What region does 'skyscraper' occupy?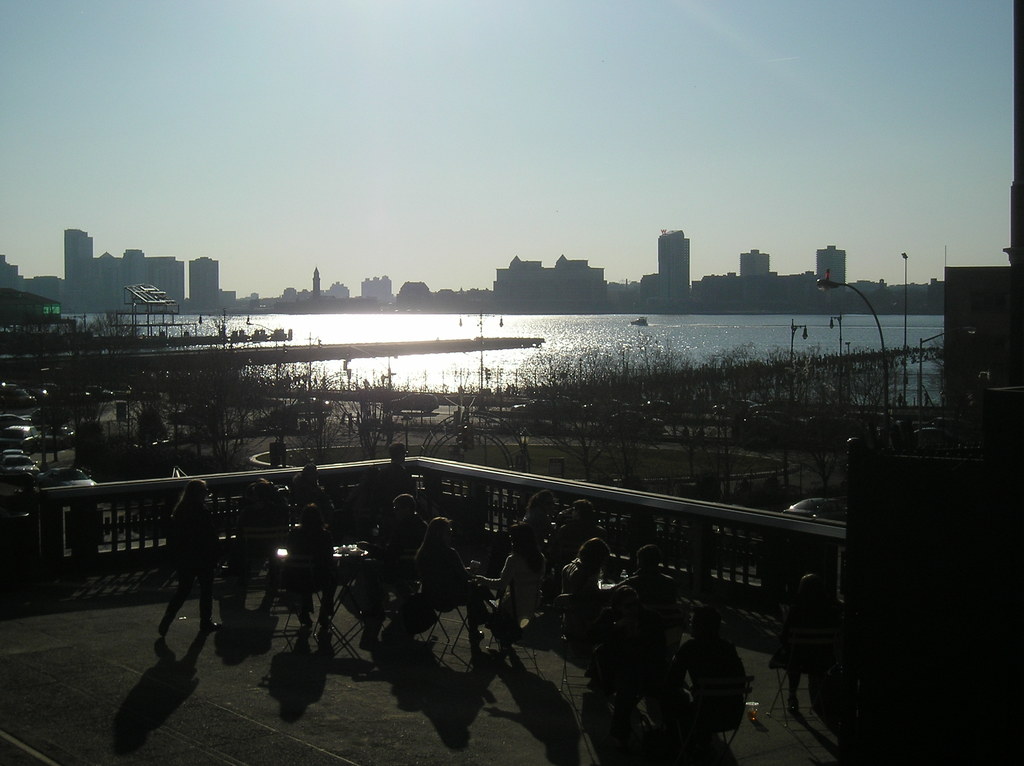
bbox(819, 245, 848, 289).
